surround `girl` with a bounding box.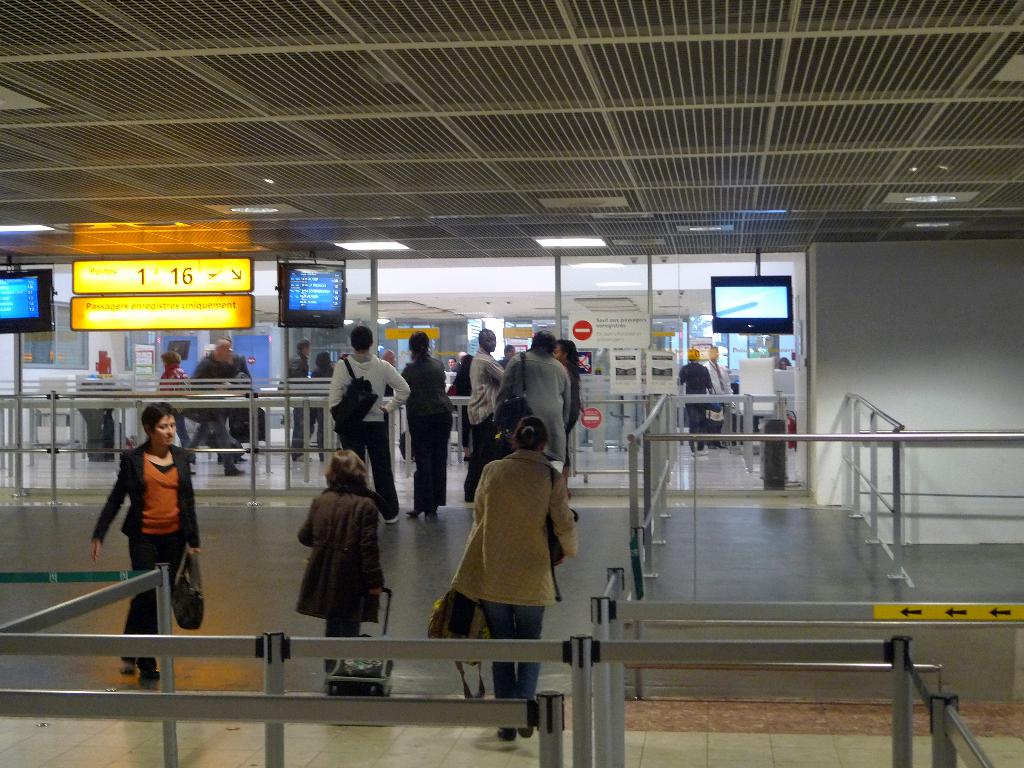
detection(292, 449, 383, 674).
